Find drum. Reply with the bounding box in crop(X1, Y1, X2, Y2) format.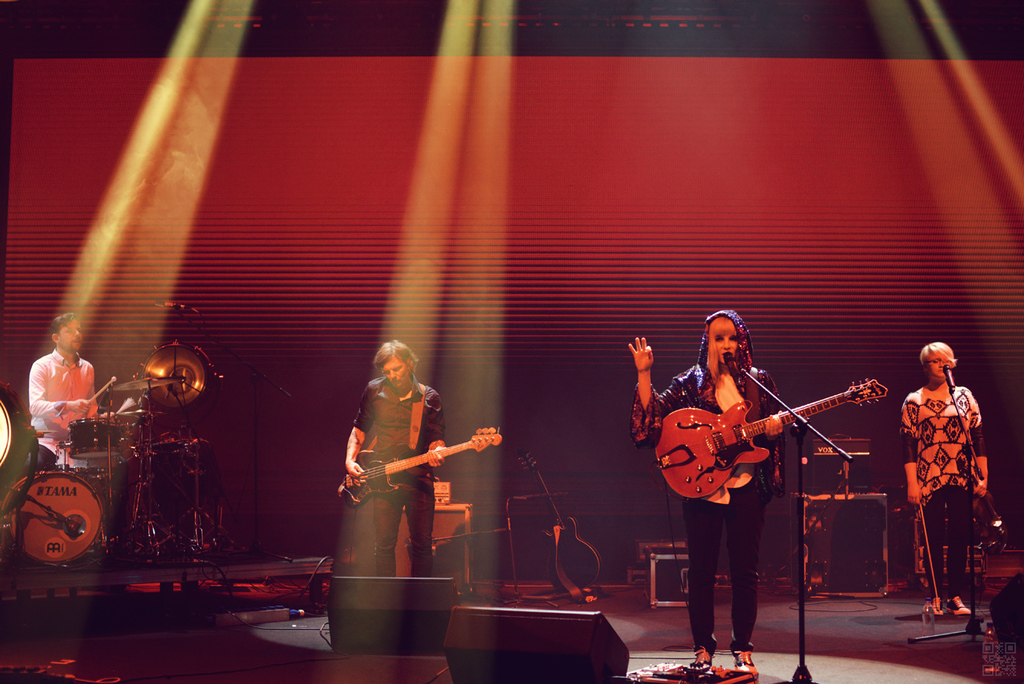
crop(0, 390, 20, 474).
